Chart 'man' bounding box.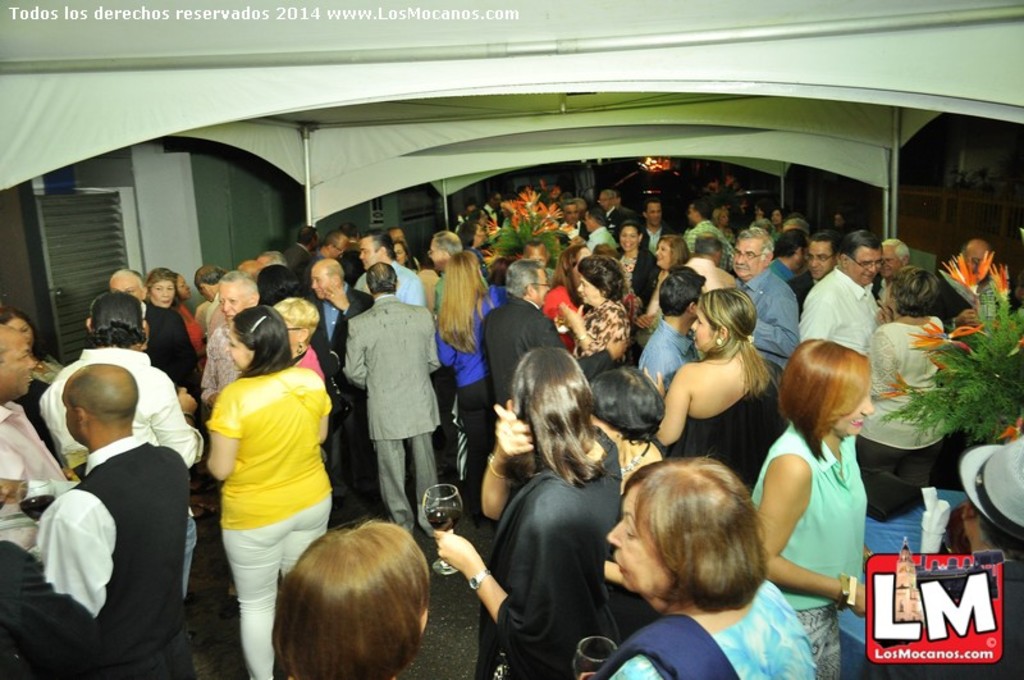
Charted: box(682, 200, 735, 274).
